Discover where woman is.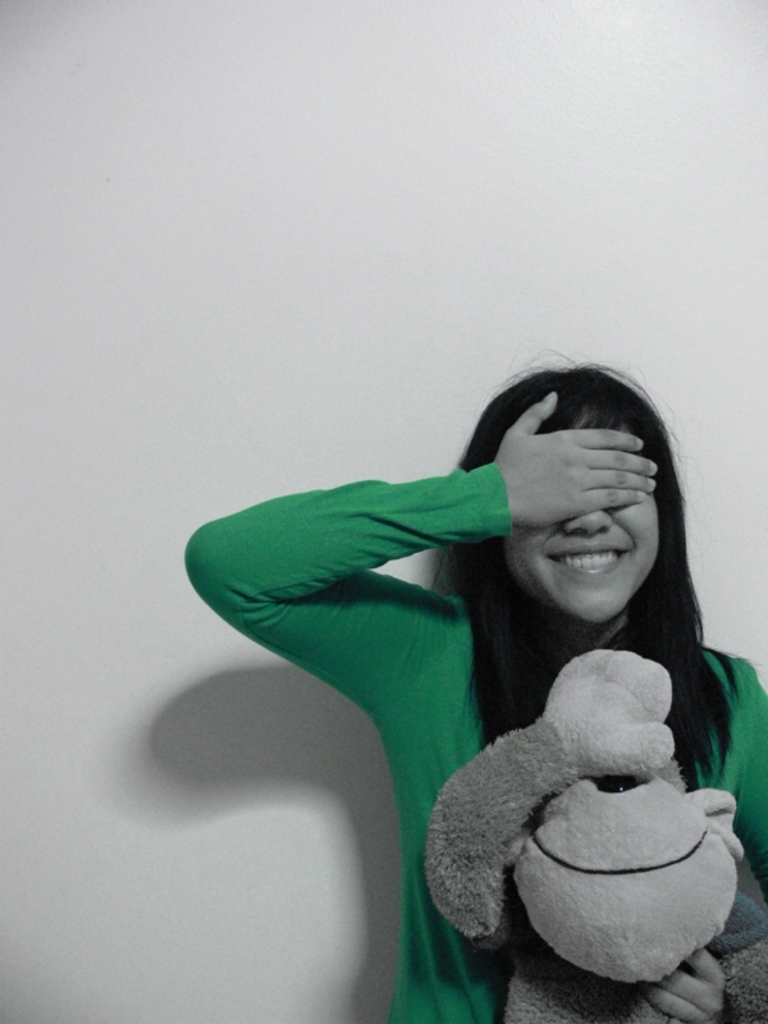
Discovered at {"x1": 211, "y1": 361, "x2": 742, "y2": 1023}.
